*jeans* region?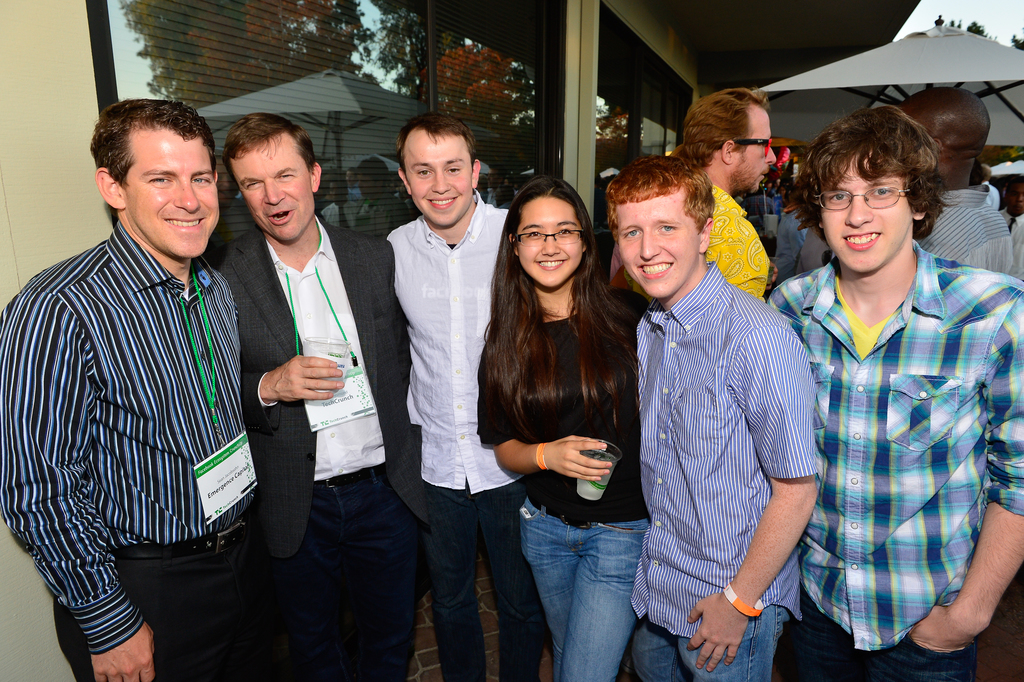
(780, 591, 976, 681)
